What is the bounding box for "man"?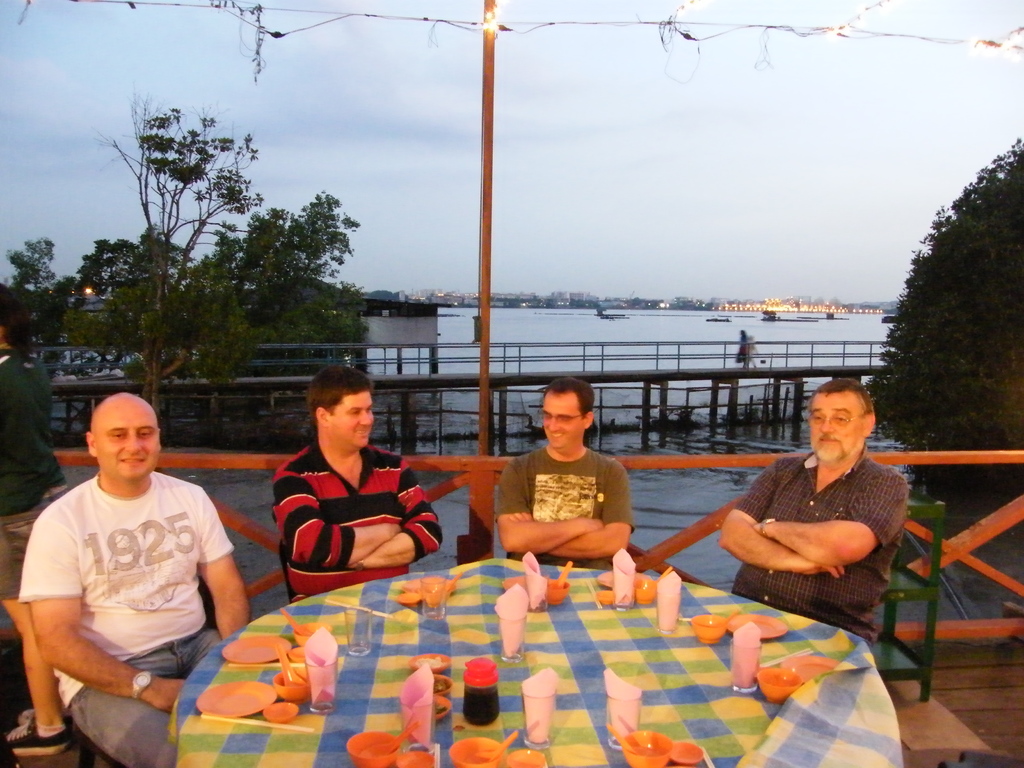
[x1=17, y1=385, x2=248, y2=744].
